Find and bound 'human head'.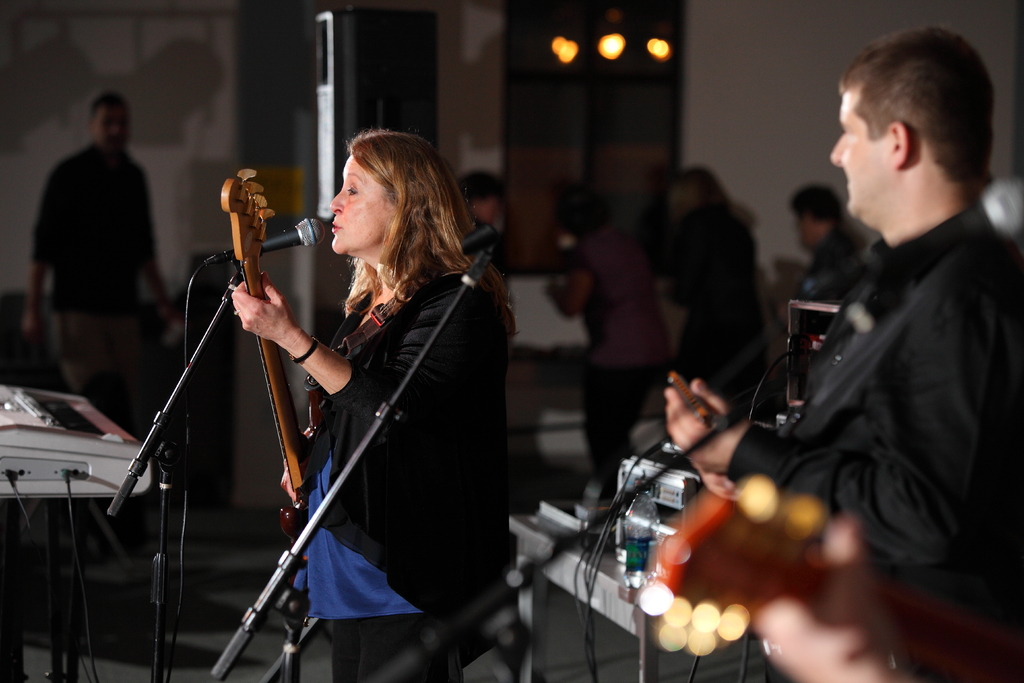
Bound: 828 21 1007 213.
